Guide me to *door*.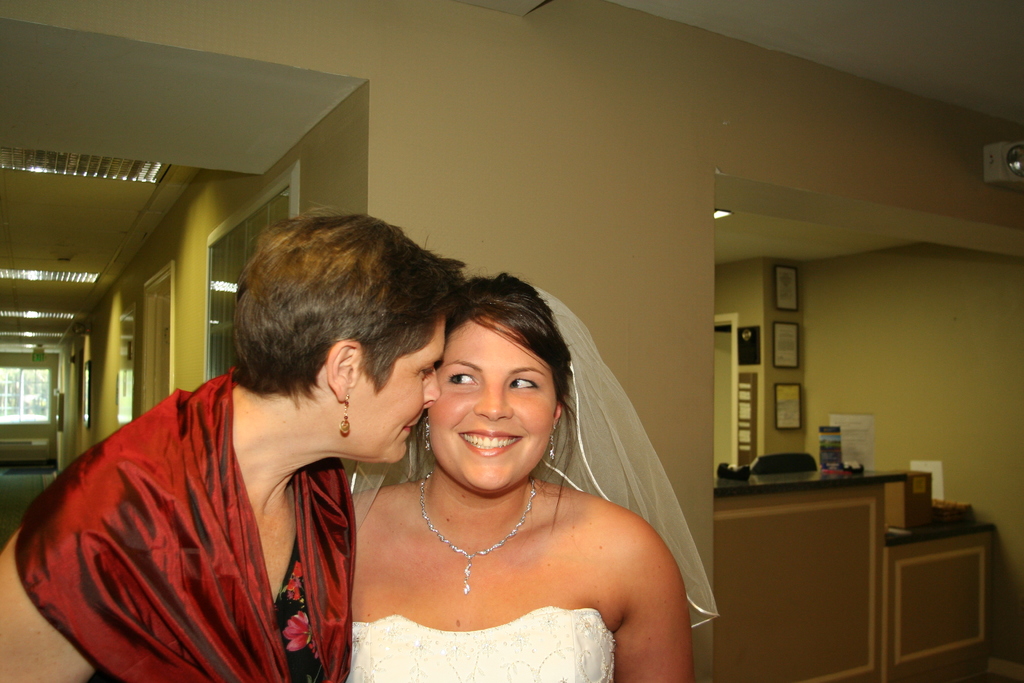
Guidance: 712:333:732:478.
